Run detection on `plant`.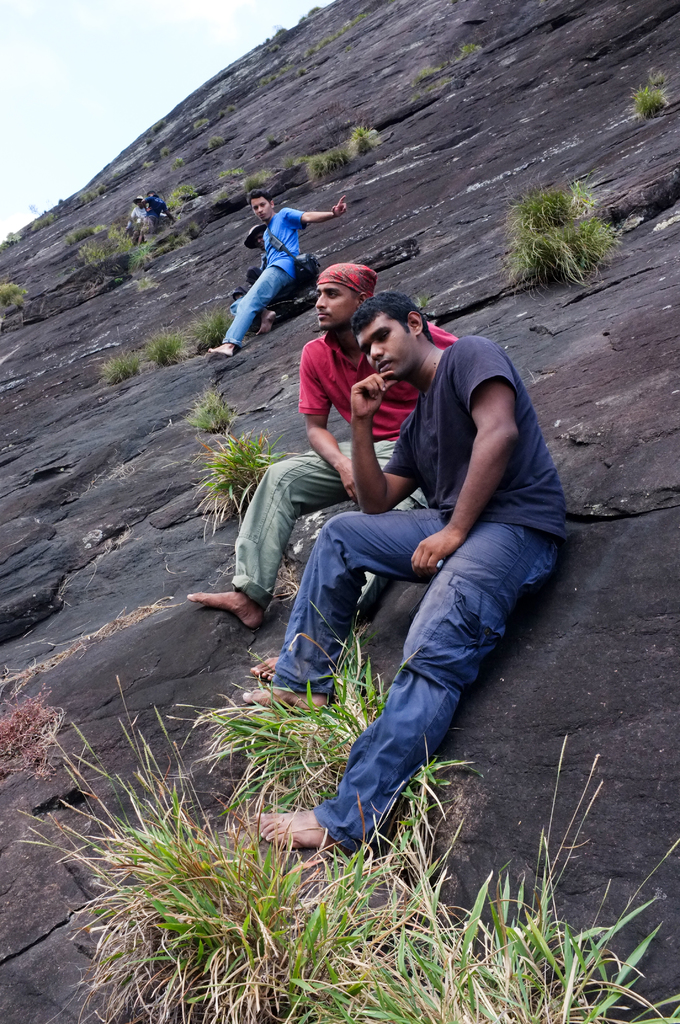
Result: l=138, t=330, r=195, b=377.
